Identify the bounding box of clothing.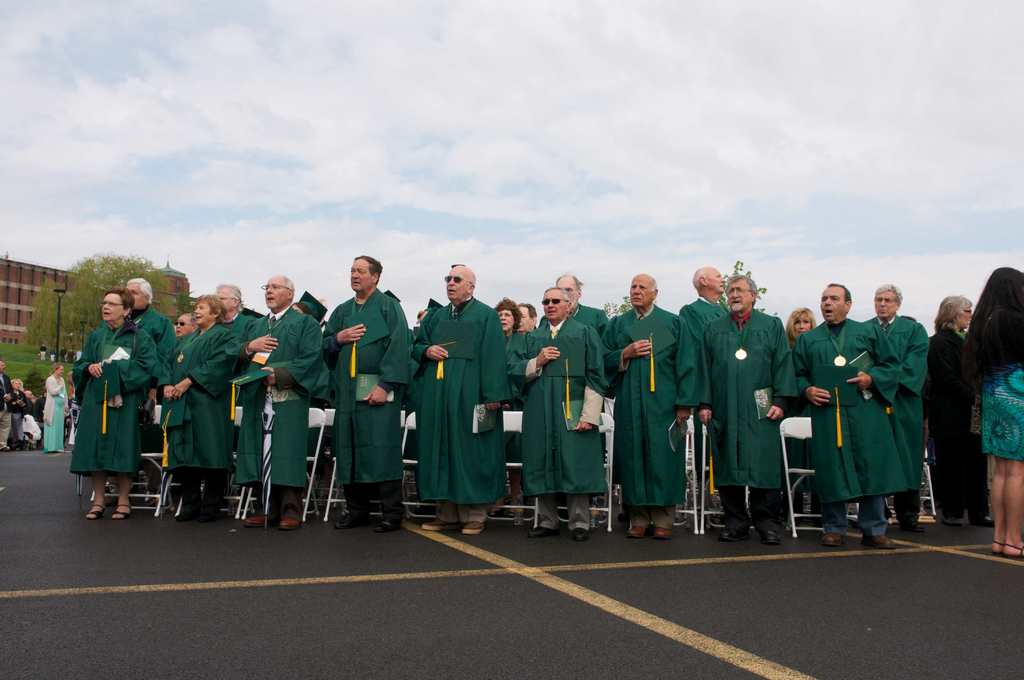
128:302:173:421.
